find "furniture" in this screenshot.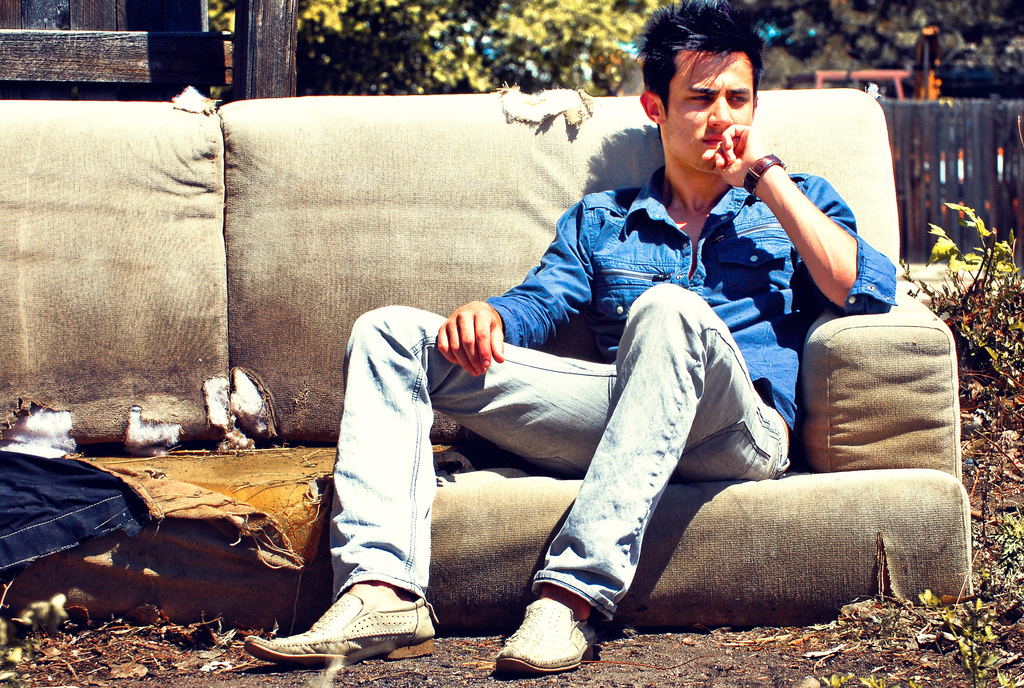
The bounding box for "furniture" is locate(0, 79, 981, 629).
